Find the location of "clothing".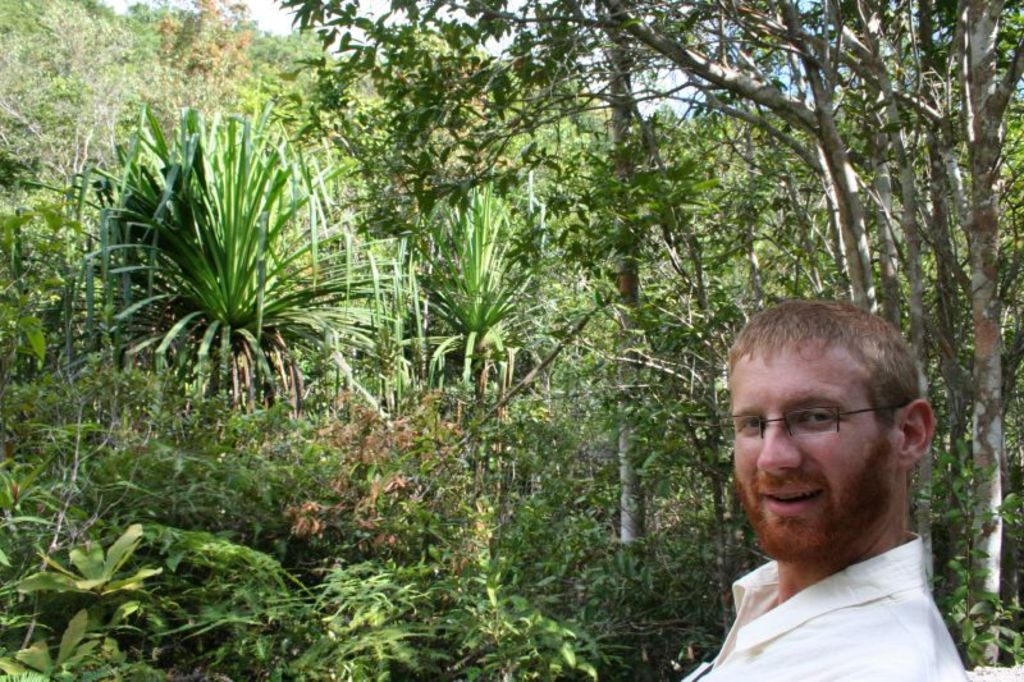
Location: Rect(684, 527, 972, 681).
